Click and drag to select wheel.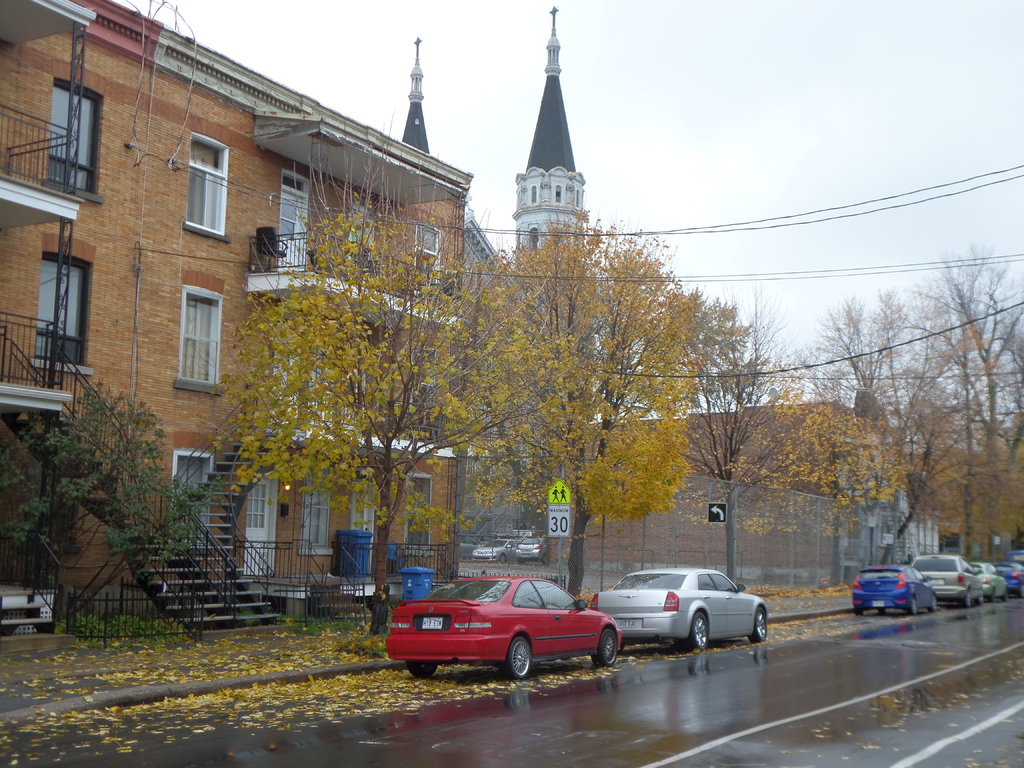
Selection: [979, 591, 989, 607].
